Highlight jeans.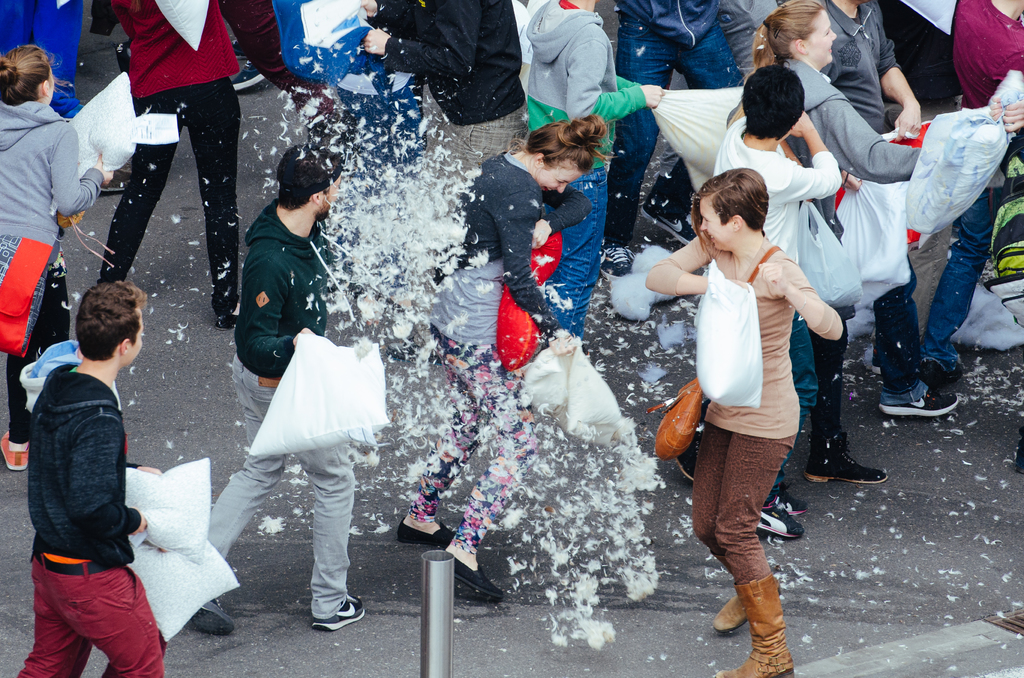
Highlighted region: [23,557,166,677].
